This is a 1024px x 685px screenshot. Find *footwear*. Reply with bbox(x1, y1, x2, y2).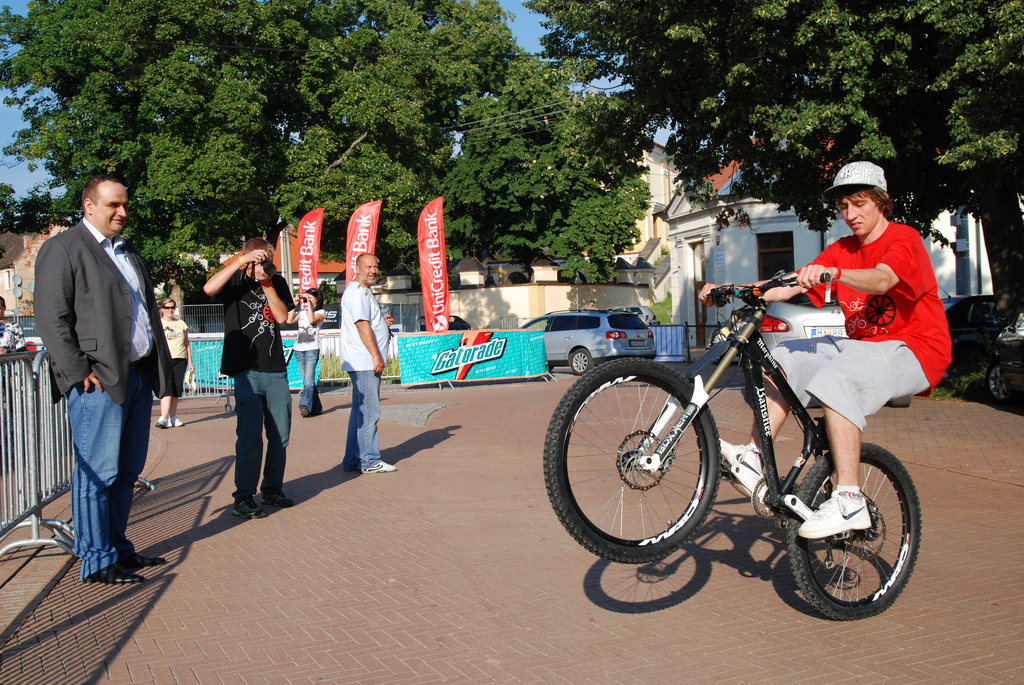
bbox(88, 564, 147, 583).
